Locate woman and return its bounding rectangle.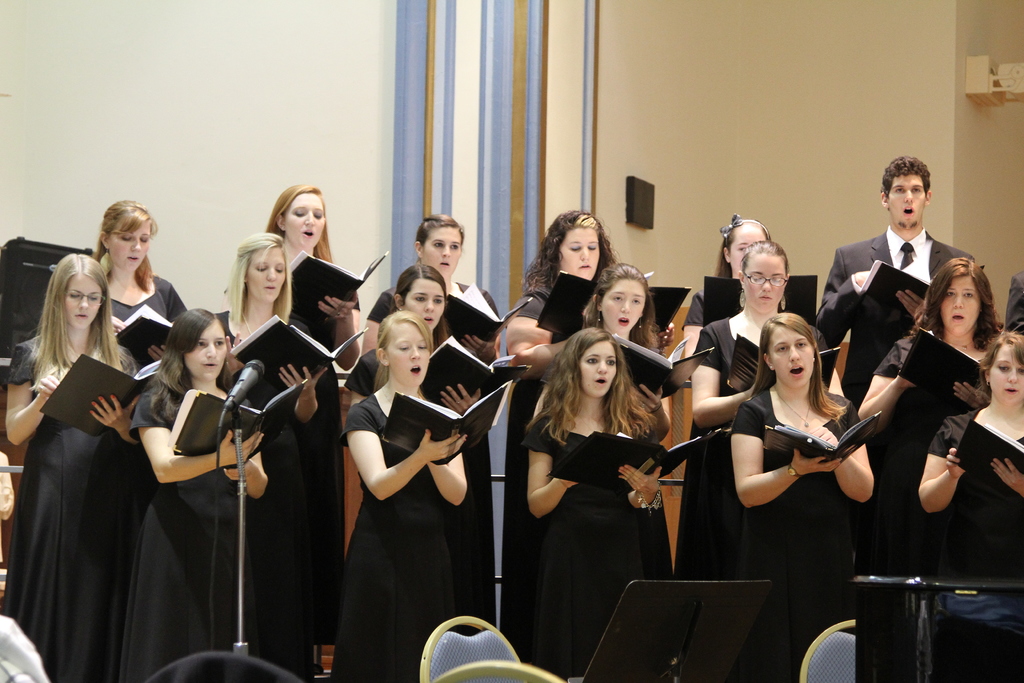
region(341, 258, 492, 408).
